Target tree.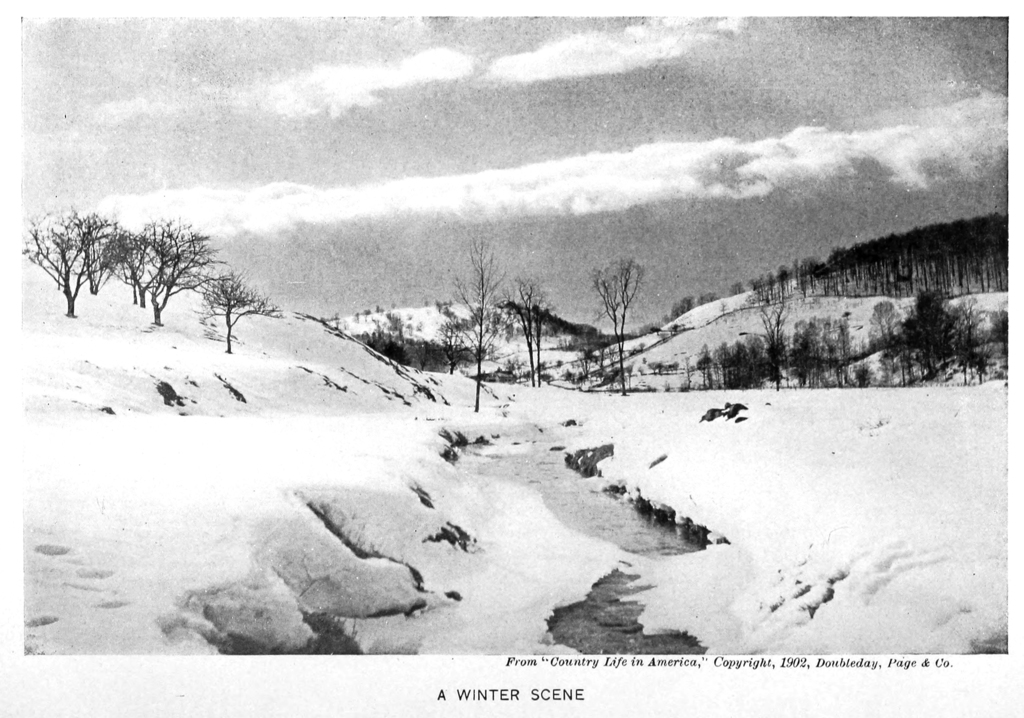
Target region: detection(138, 201, 220, 331).
